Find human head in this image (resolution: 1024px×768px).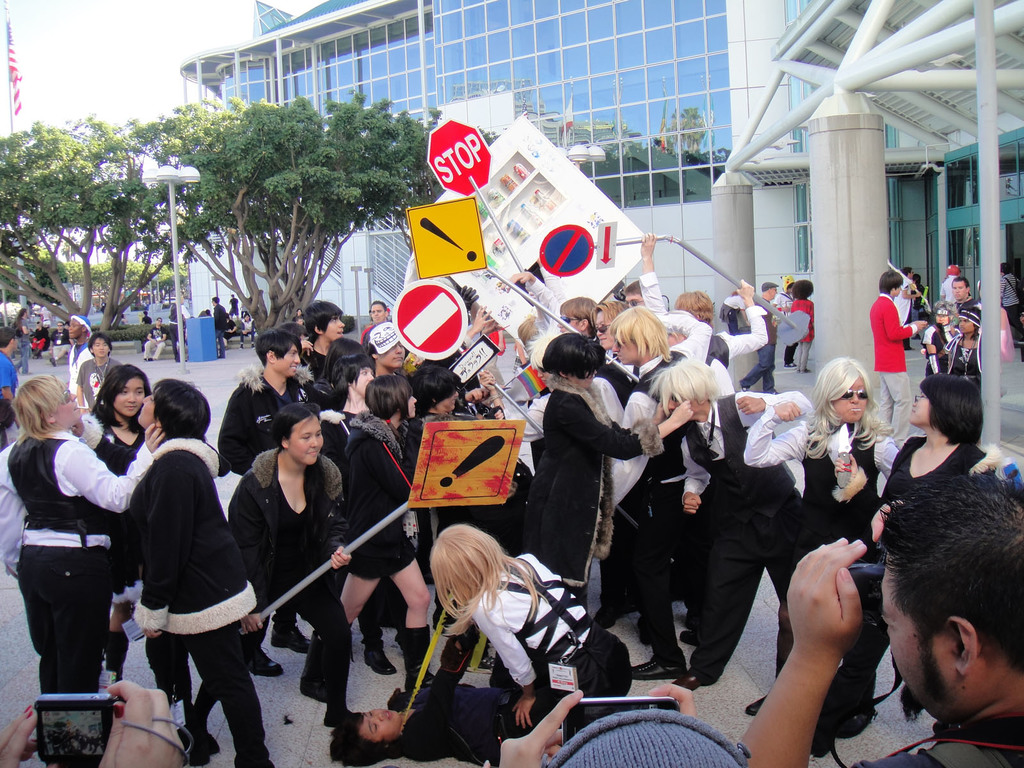
box(611, 304, 664, 372).
